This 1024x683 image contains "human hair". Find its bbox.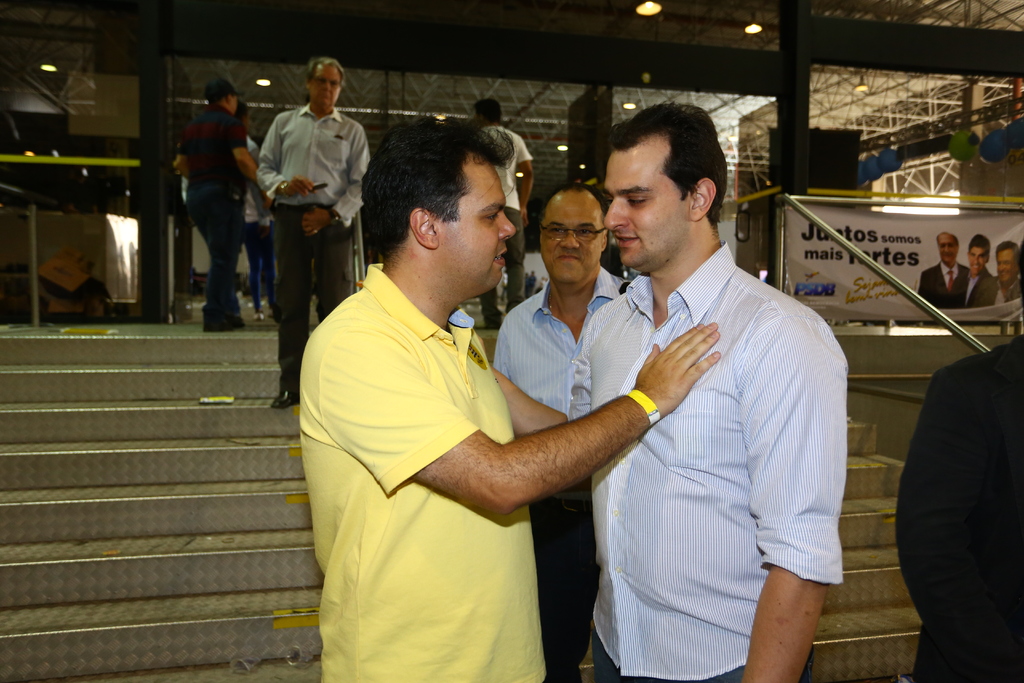
x1=305 y1=54 x2=346 y2=115.
